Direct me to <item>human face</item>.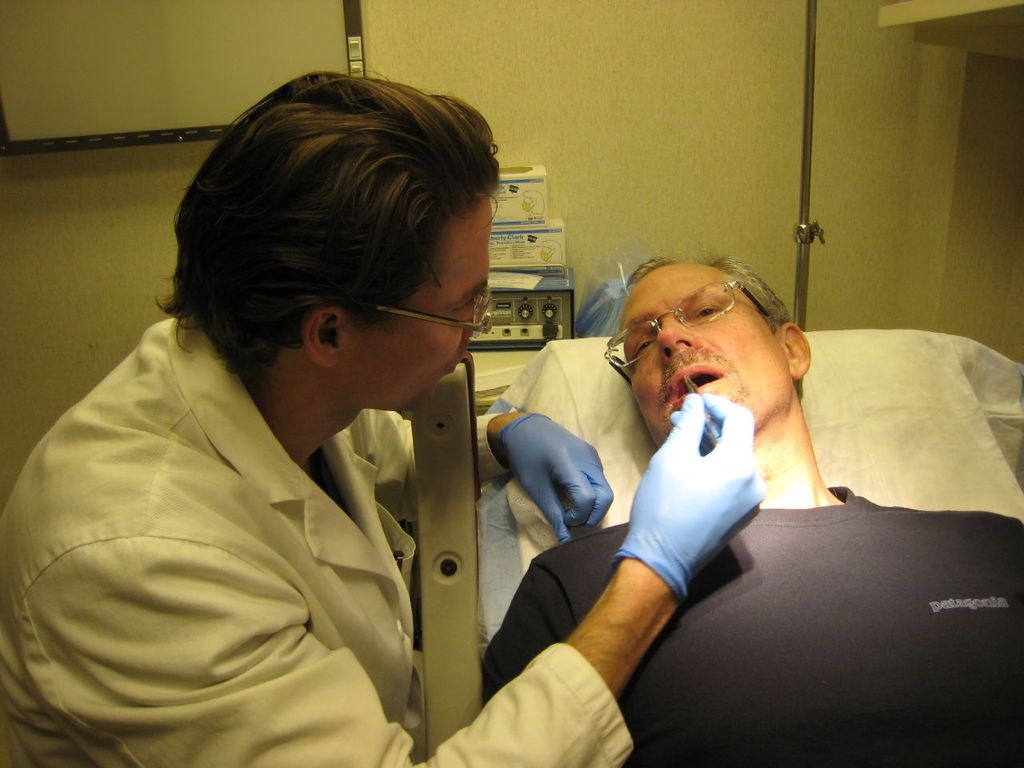
Direction: <region>615, 266, 794, 426</region>.
